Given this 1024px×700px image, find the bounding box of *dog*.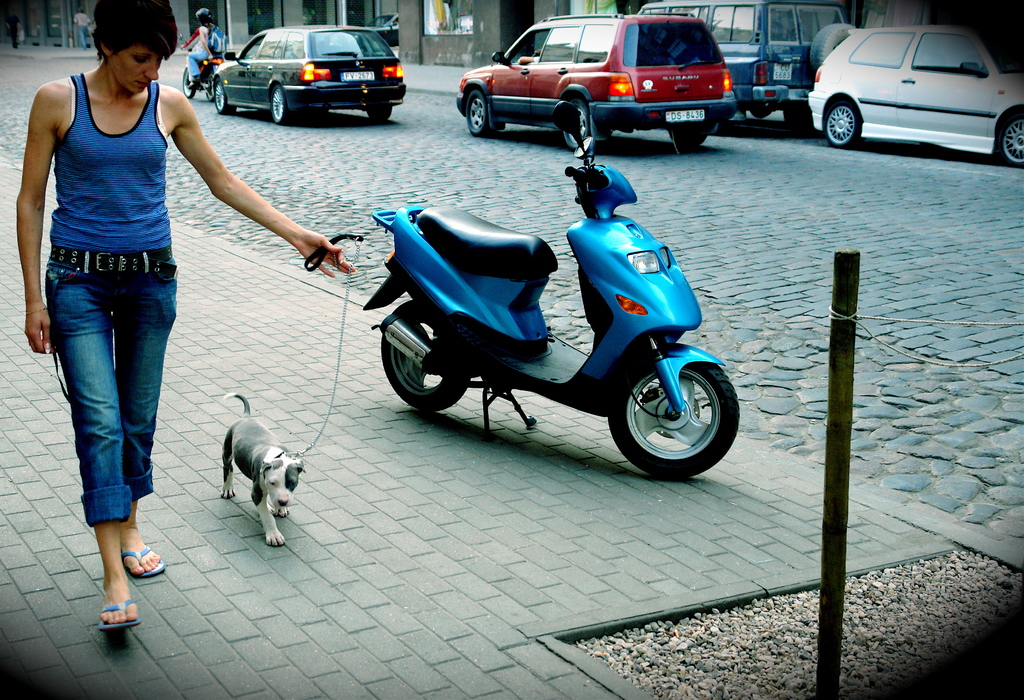
{"left": 219, "top": 389, "right": 303, "bottom": 551}.
